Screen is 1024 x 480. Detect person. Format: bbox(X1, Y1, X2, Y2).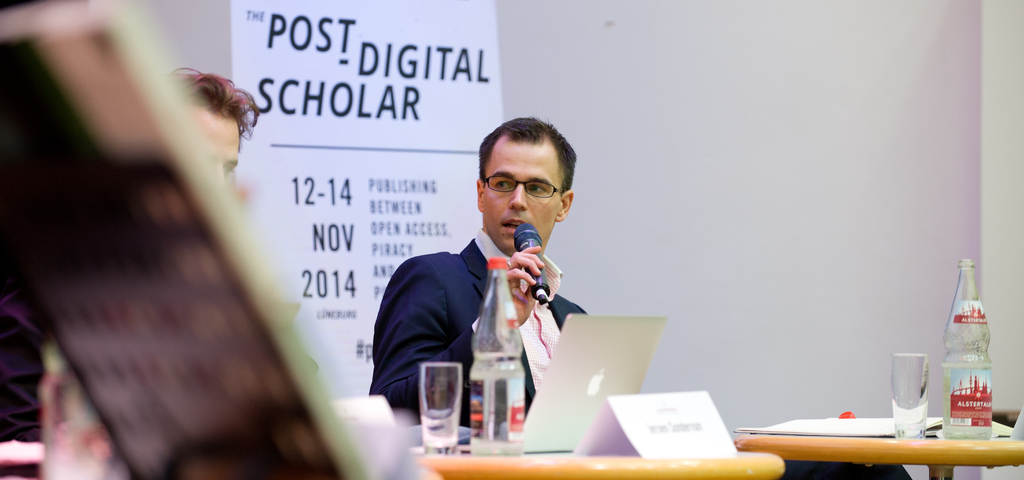
bbox(0, 72, 257, 439).
